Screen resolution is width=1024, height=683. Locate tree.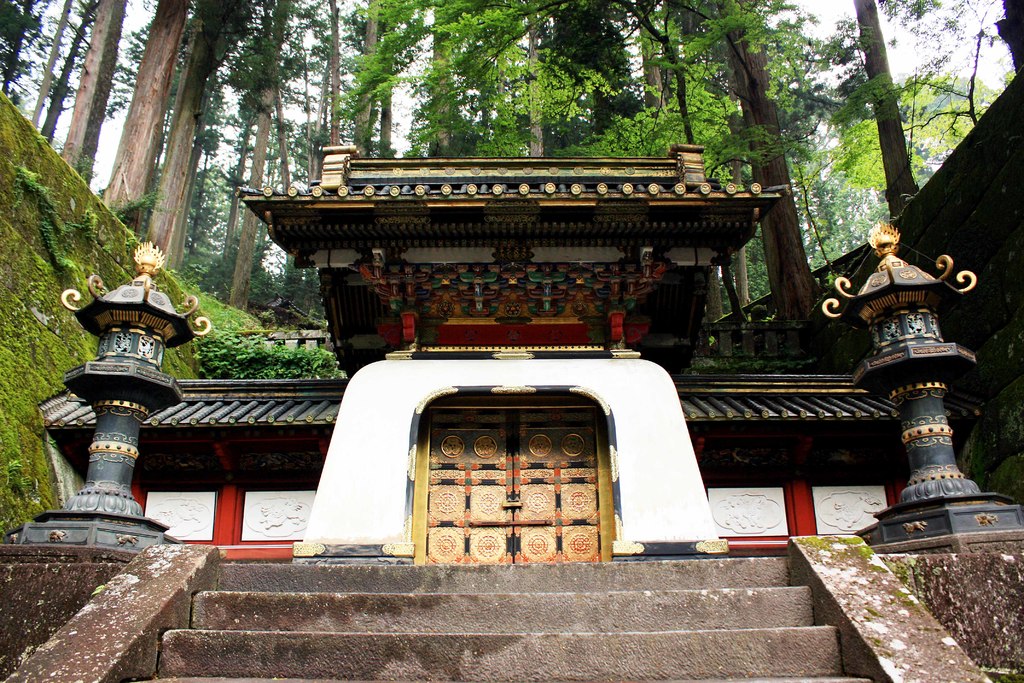
left=294, top=0, right=388, bottom=178.
